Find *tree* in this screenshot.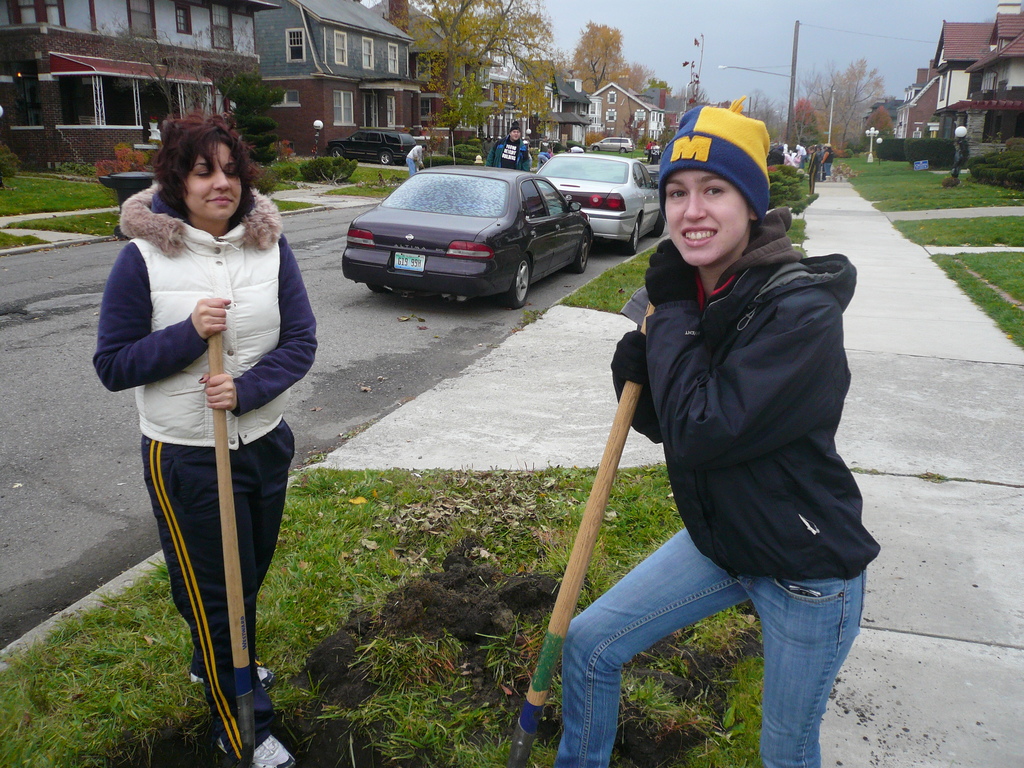
The bounding box for *tree* is (111,0,284,140).
